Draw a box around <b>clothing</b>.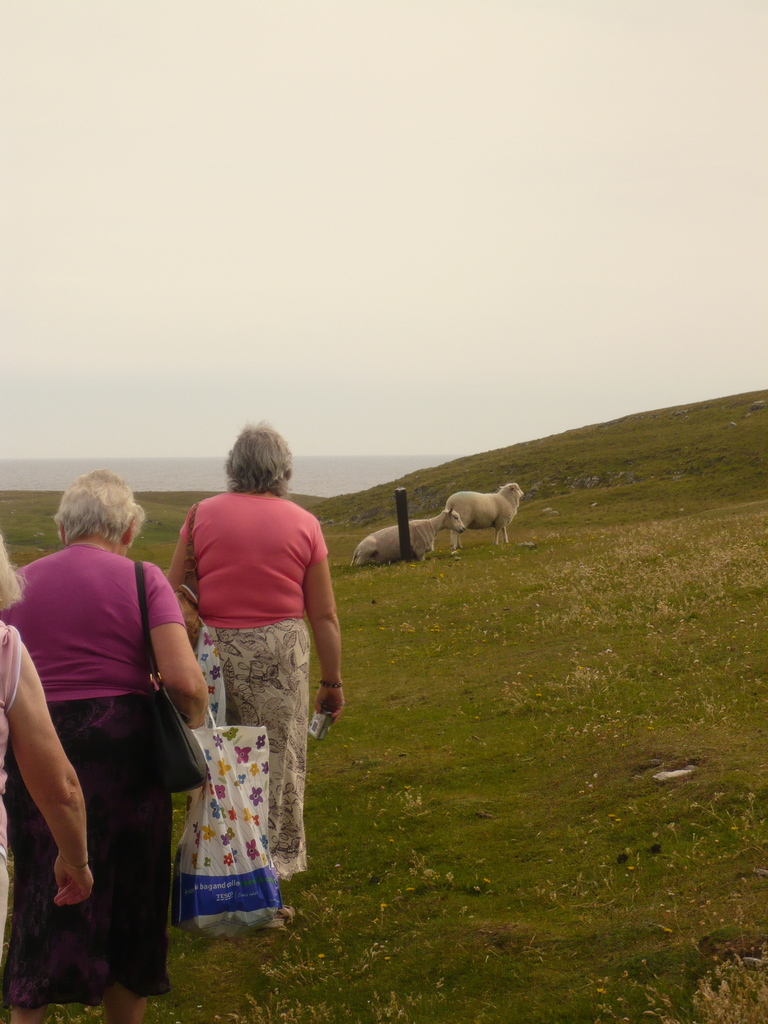
<box>0,604,31,920</box>.
